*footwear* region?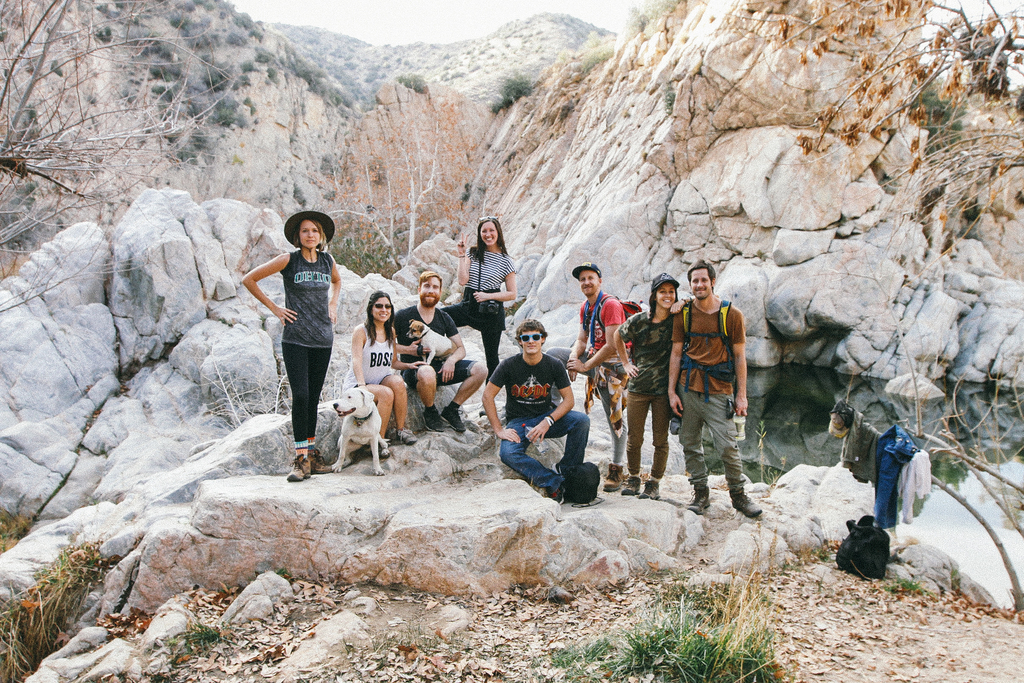
crop(271, 427, 336, 483)
